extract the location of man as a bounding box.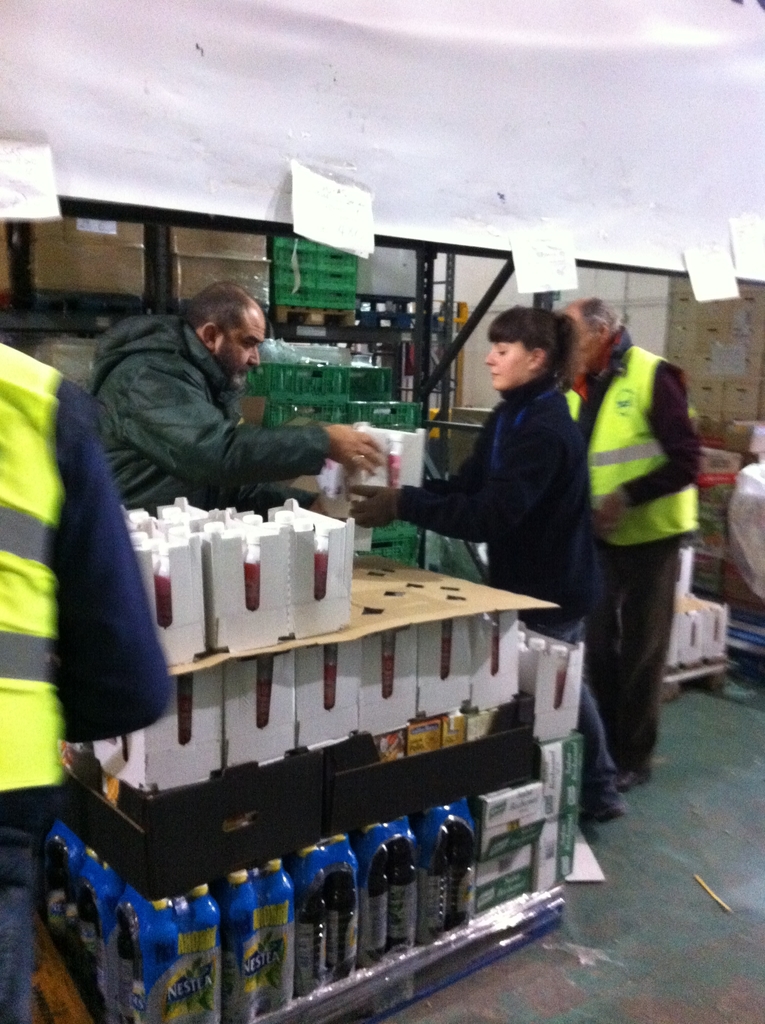
bbox=[0, 314, 181, 1023].
